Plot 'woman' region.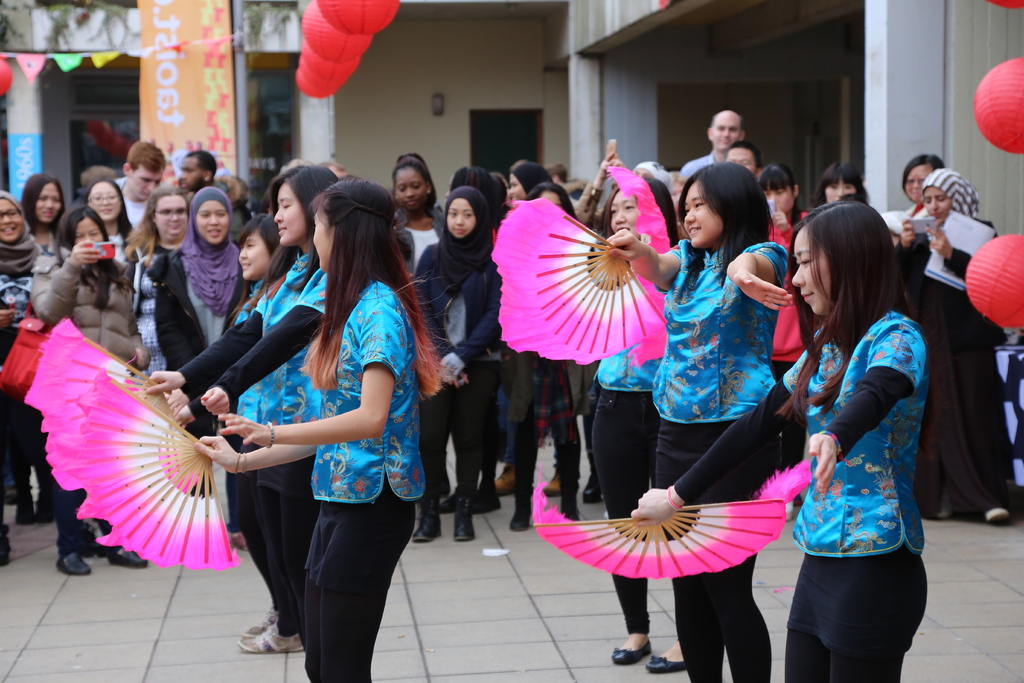
Plotted at <box>0,199,46,521</box>.
